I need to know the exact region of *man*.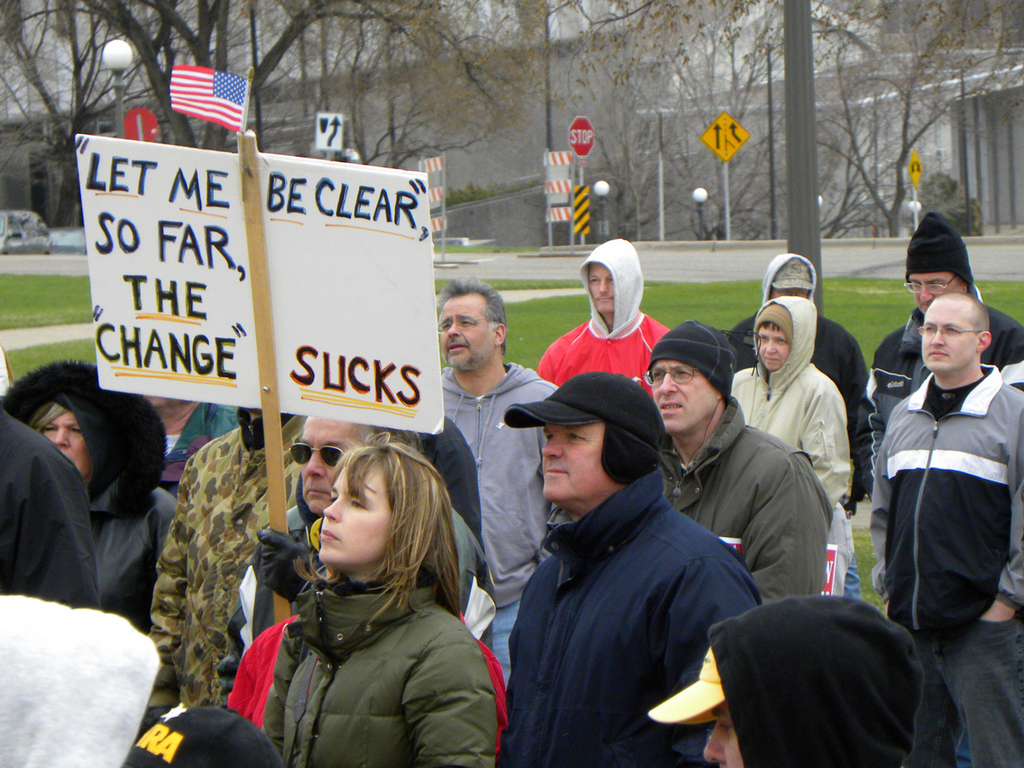
Region: l=439, t=276, r=567, b=678.
